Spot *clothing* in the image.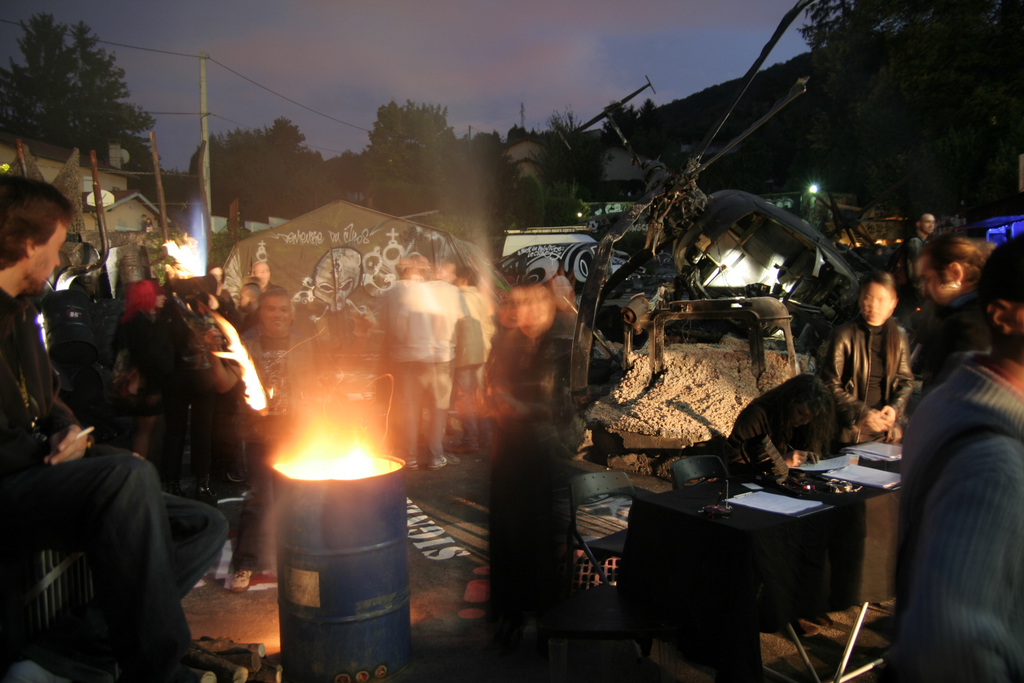
*clothing* found at [x1=380, y1=267, x2=446, y2=460].
